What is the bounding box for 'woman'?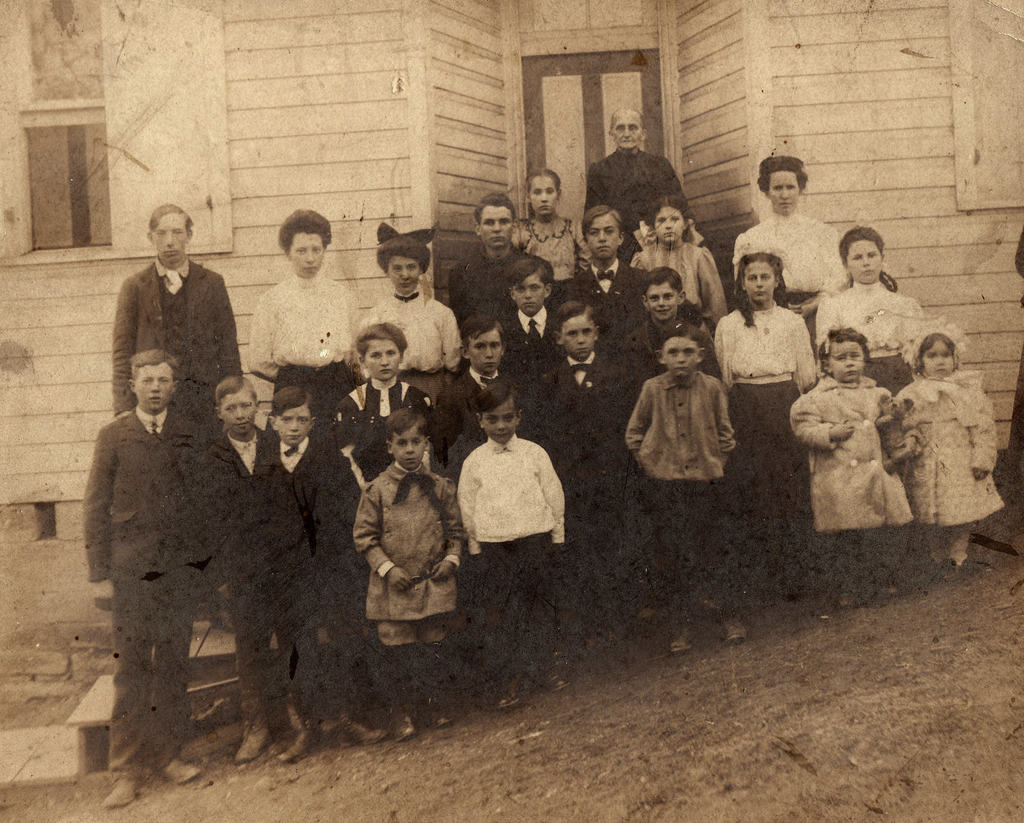
crop(732, 154, 849, 348).
